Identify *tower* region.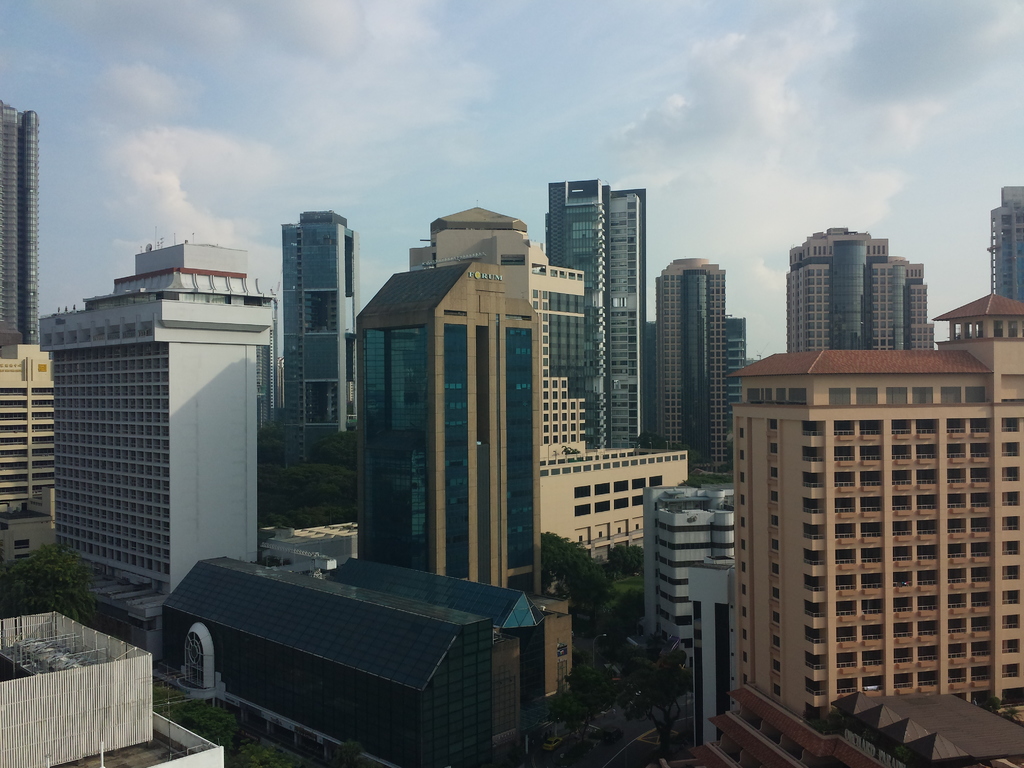
Region: locate(0, 92, 36, 347).
